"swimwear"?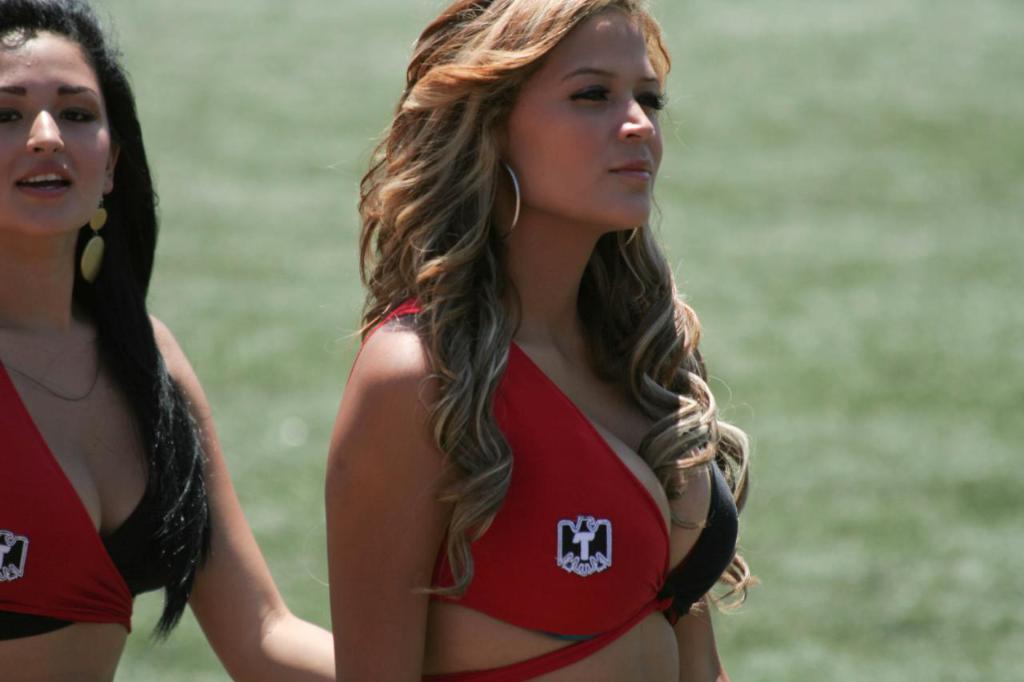
<region>0, 361, 211, 642</region>
